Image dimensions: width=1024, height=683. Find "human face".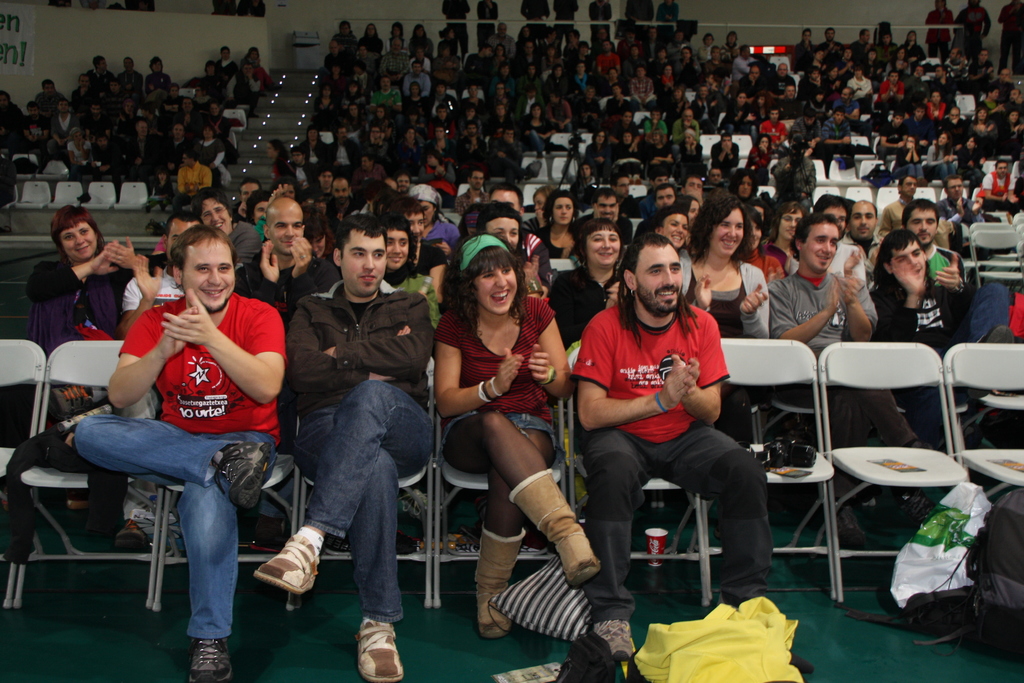
bbox=[947, 49, 961, 60].
